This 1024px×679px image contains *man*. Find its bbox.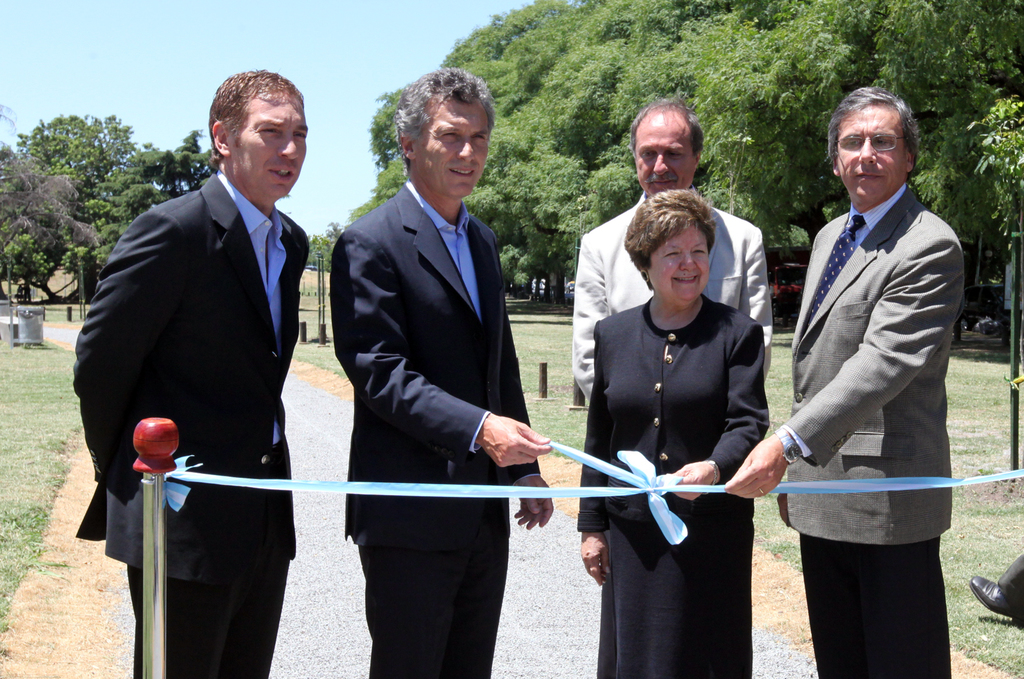
detection(77, 73, 346, 618).
